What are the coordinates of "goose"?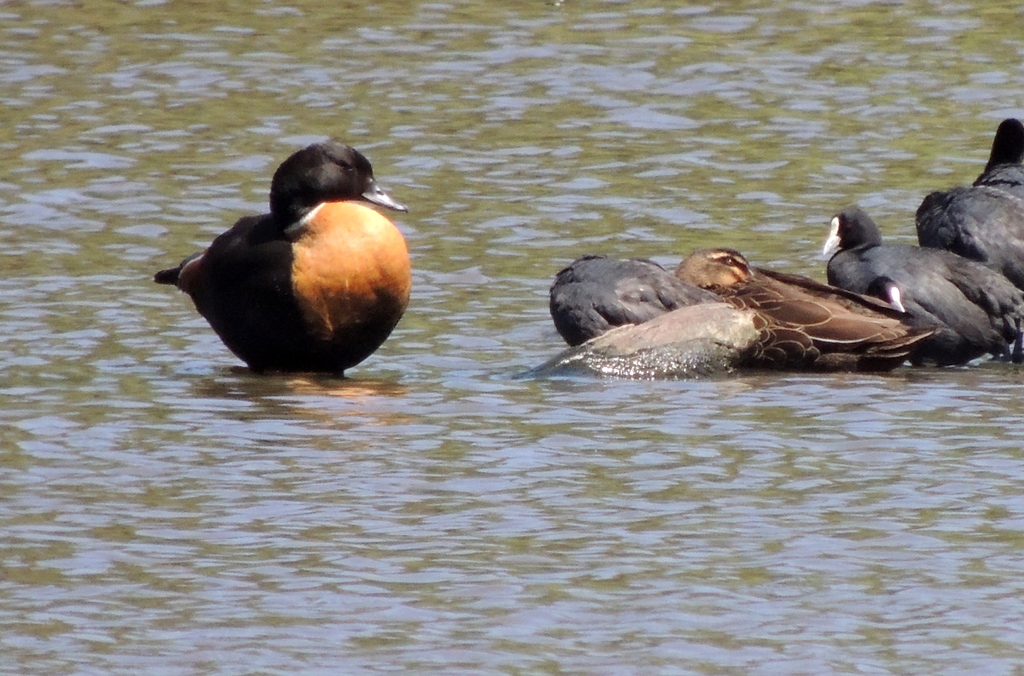
(508, 259, 753, 381).
